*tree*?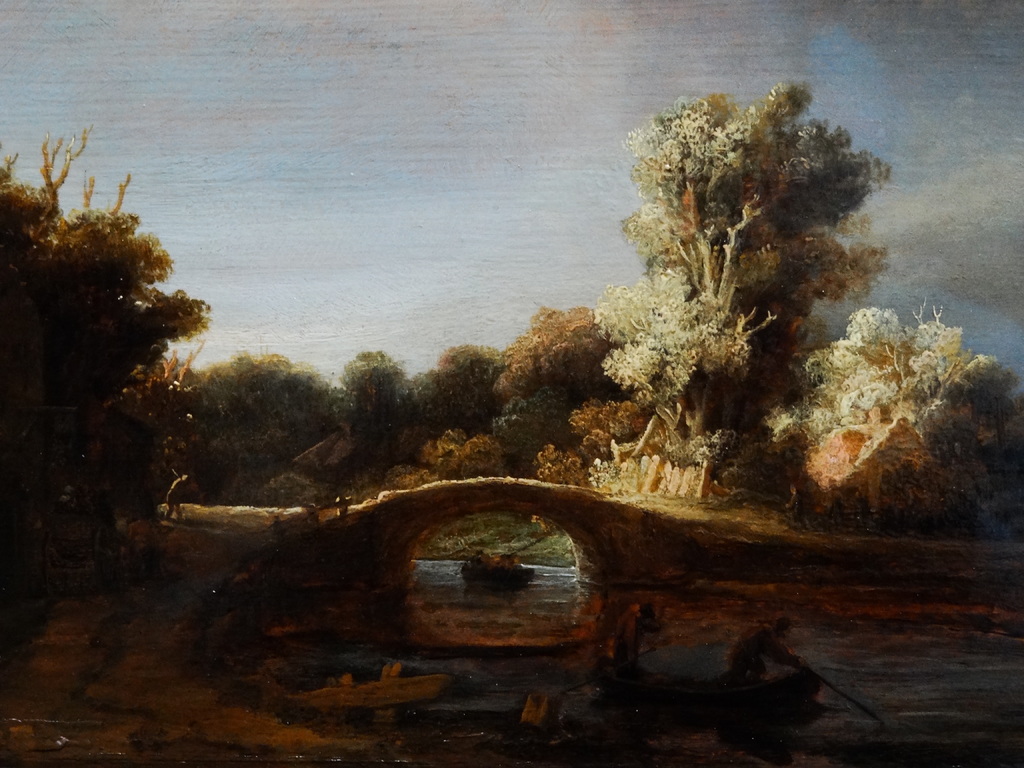
{"x1": 189, "y1": 348, "x2": 333, "y2": 435}
